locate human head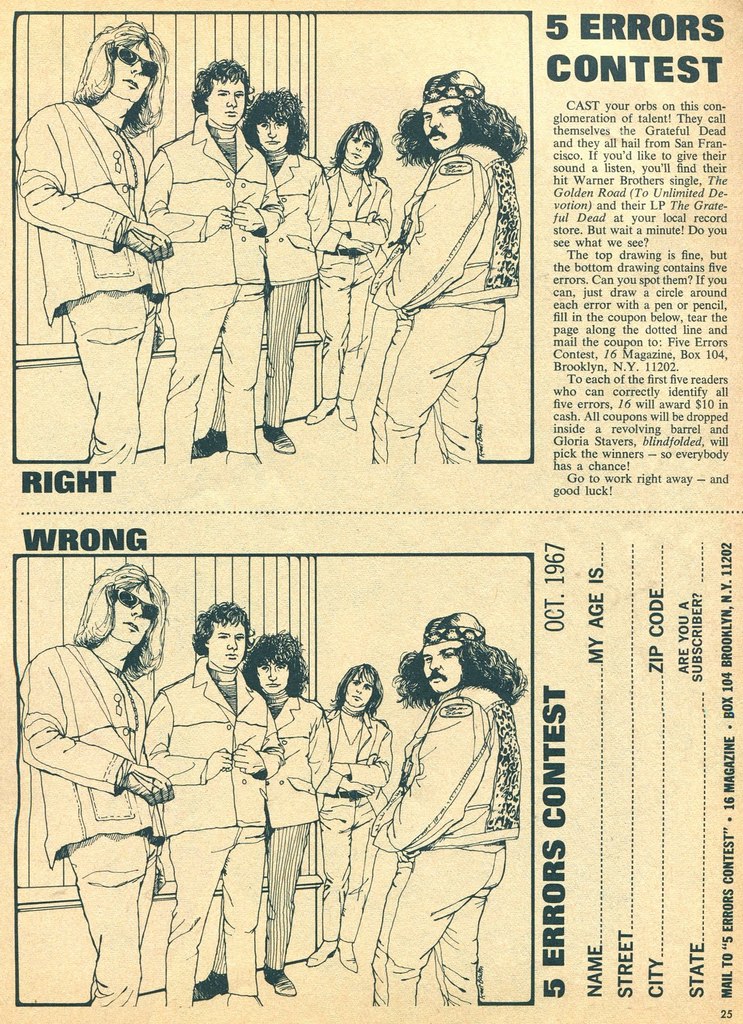
(left=337, top=123, right=385, bottom=162)
